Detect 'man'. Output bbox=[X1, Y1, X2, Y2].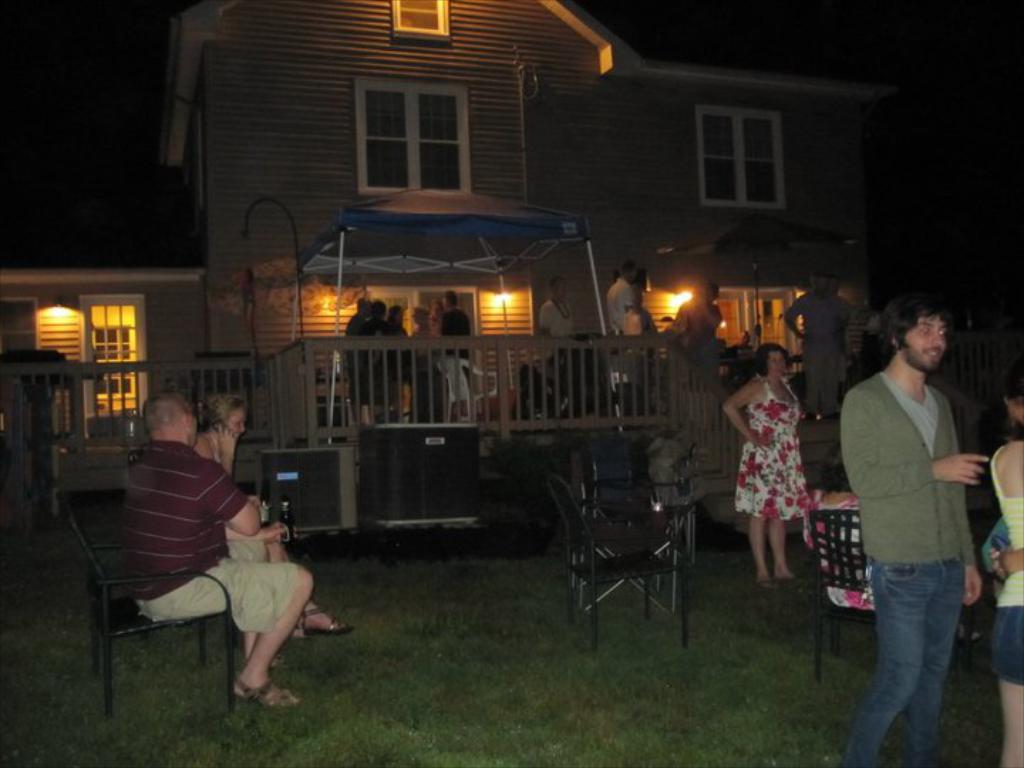
bbox=[121, 393, 316, 710].
